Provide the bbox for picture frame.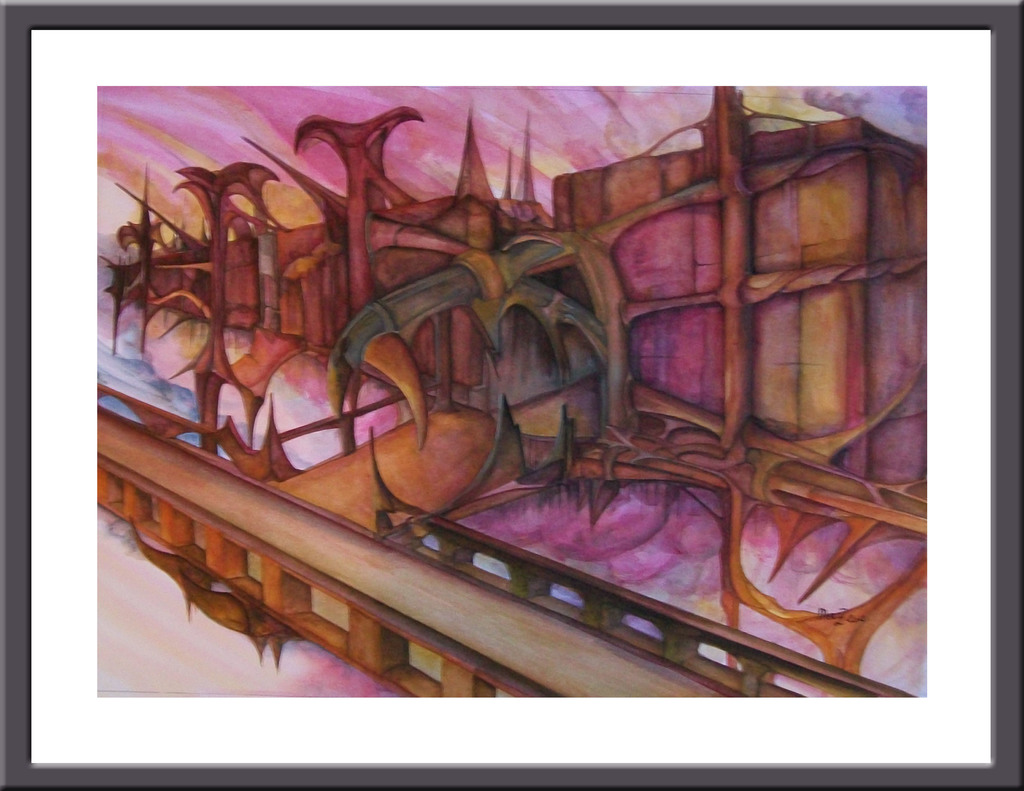
select_region(0, 2, 1023, 790).
